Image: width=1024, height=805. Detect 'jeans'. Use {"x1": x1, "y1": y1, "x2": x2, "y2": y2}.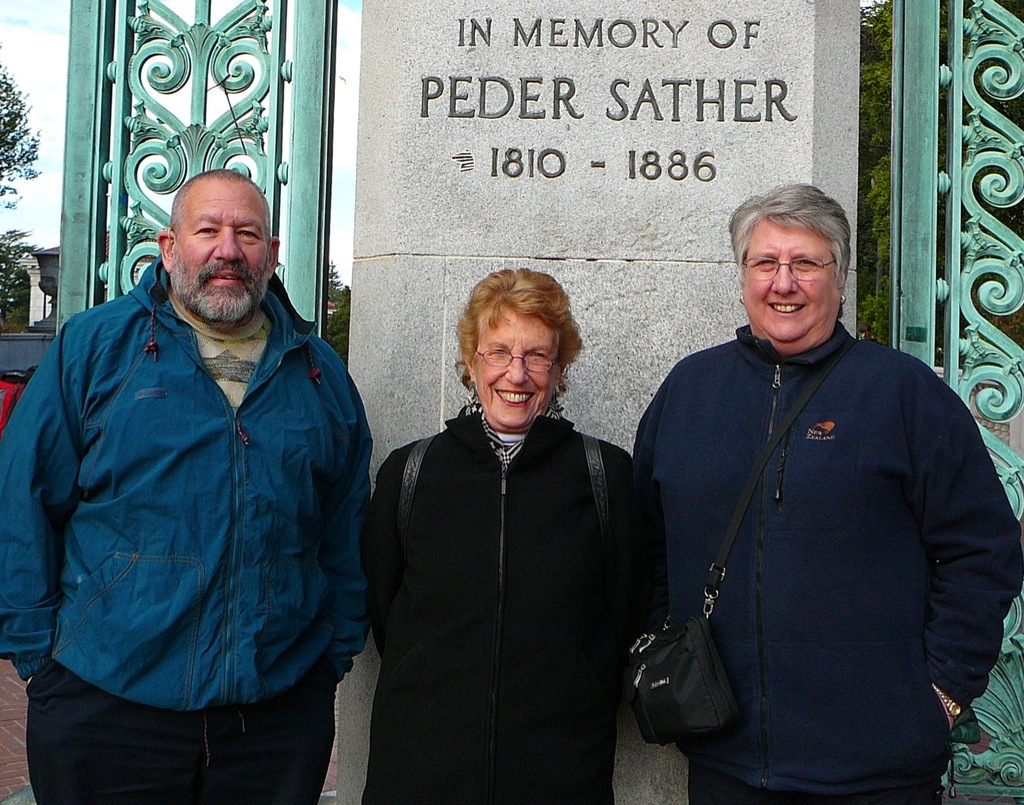
{"x1": 688, "y1": 757, "x2": 848, "y2": 804}.
